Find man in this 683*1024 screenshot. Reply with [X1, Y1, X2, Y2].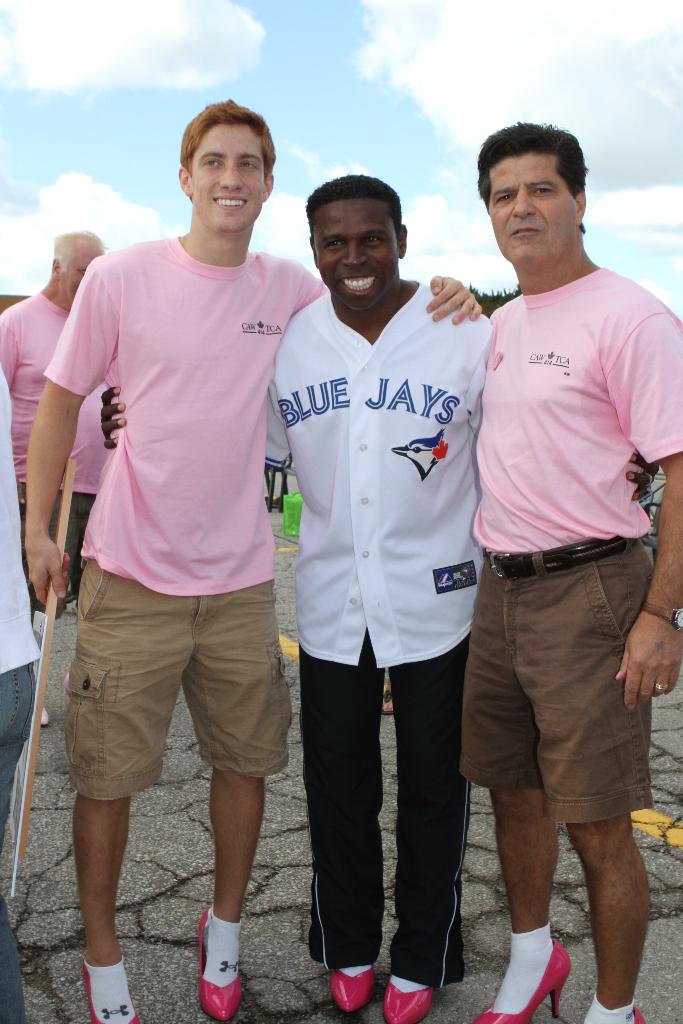
[451, 113, 682, 1023].
